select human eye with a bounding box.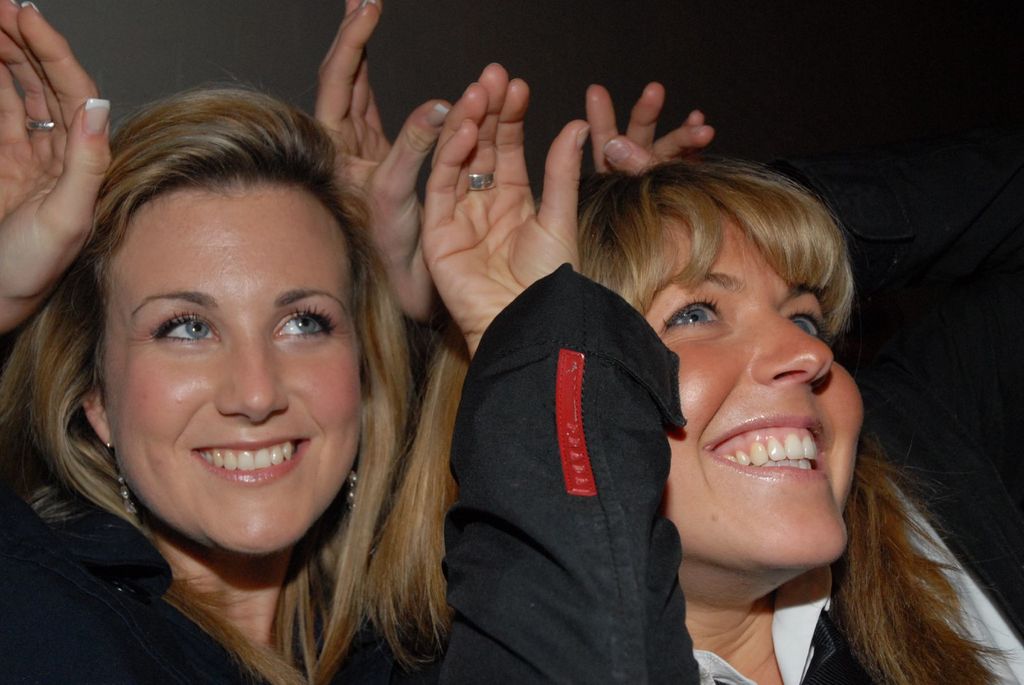
[left=147, top=305, right=221, bottom=346].
